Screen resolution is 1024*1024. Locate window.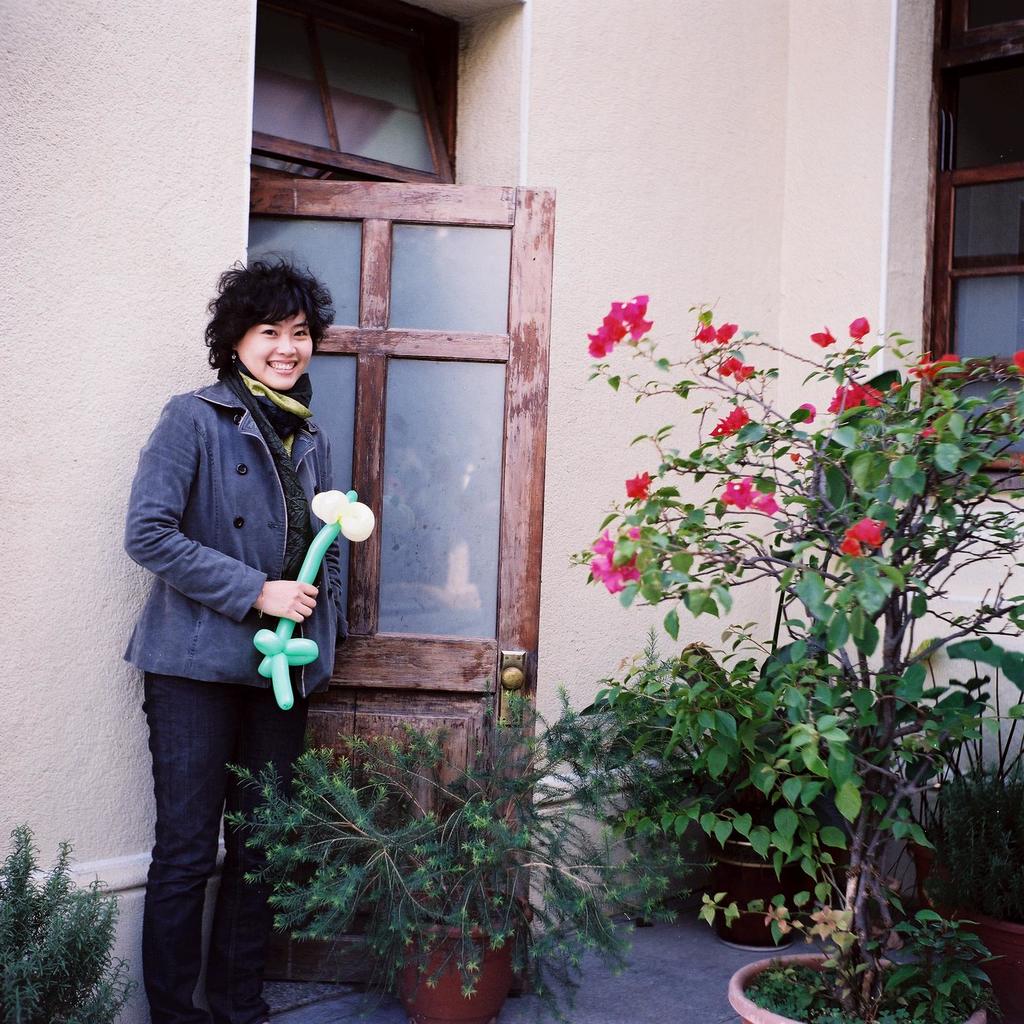
rect(233, 22, 477, 192).
